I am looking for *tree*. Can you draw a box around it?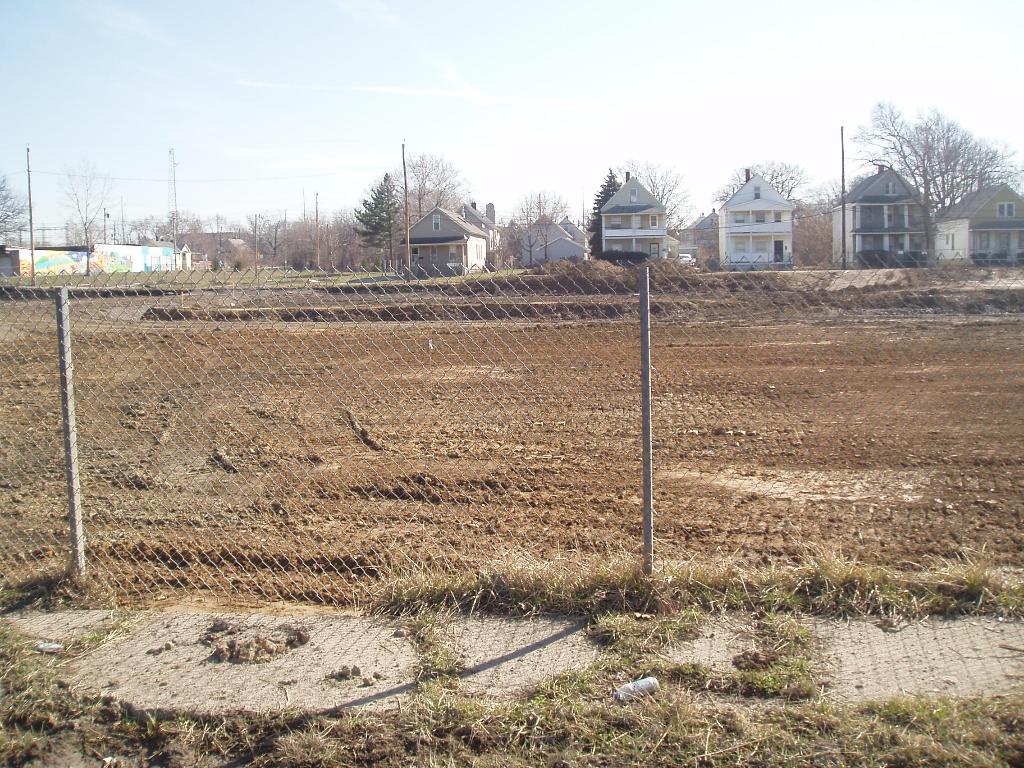
Sure, the bounding box is <bbox>348, 170, 408, 266</bbox>.
